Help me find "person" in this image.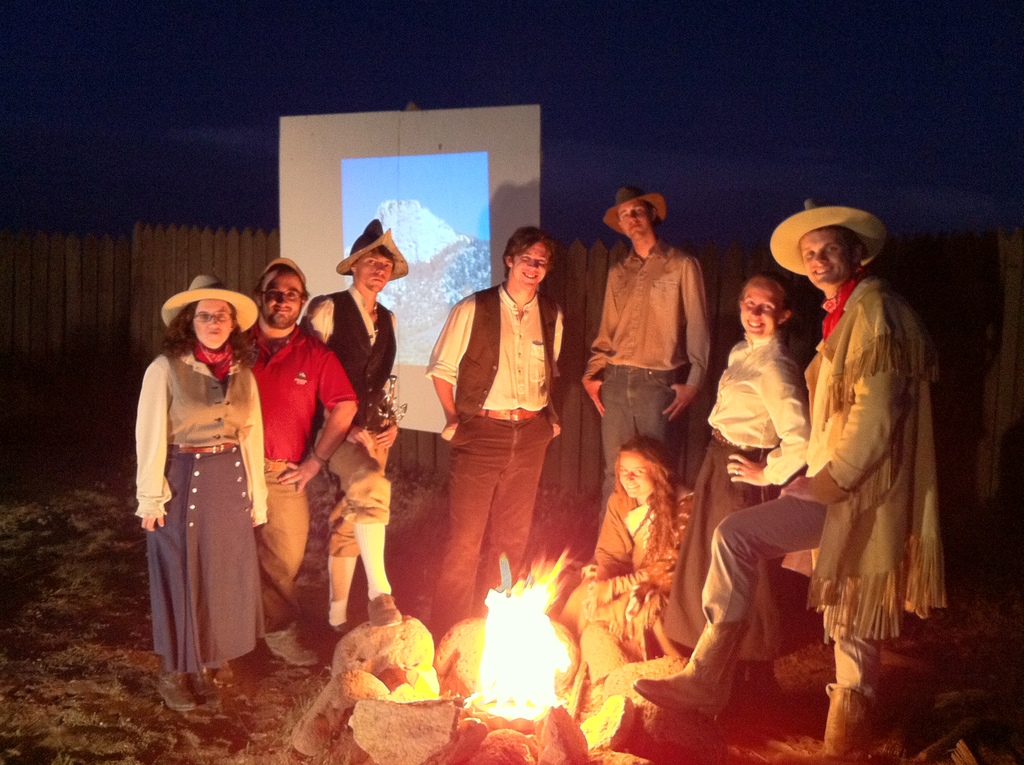
Found it: (557,433,706,683).
